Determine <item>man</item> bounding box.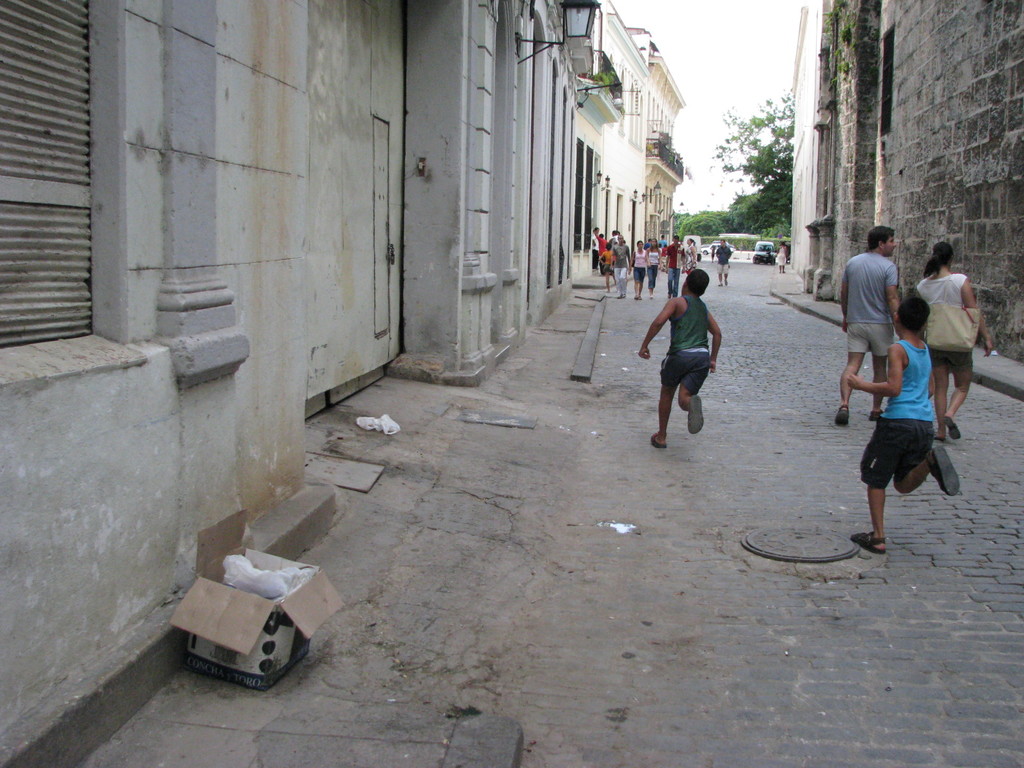
Determined: <region>834, 220, 902, 422</region>.
